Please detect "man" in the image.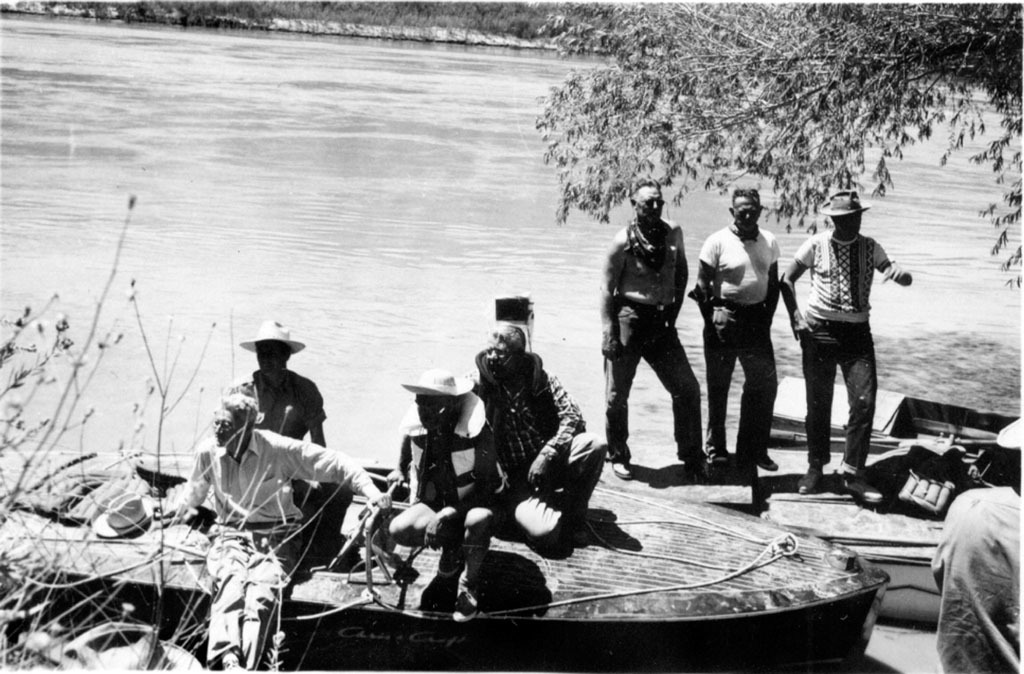
795/179/909/493.
